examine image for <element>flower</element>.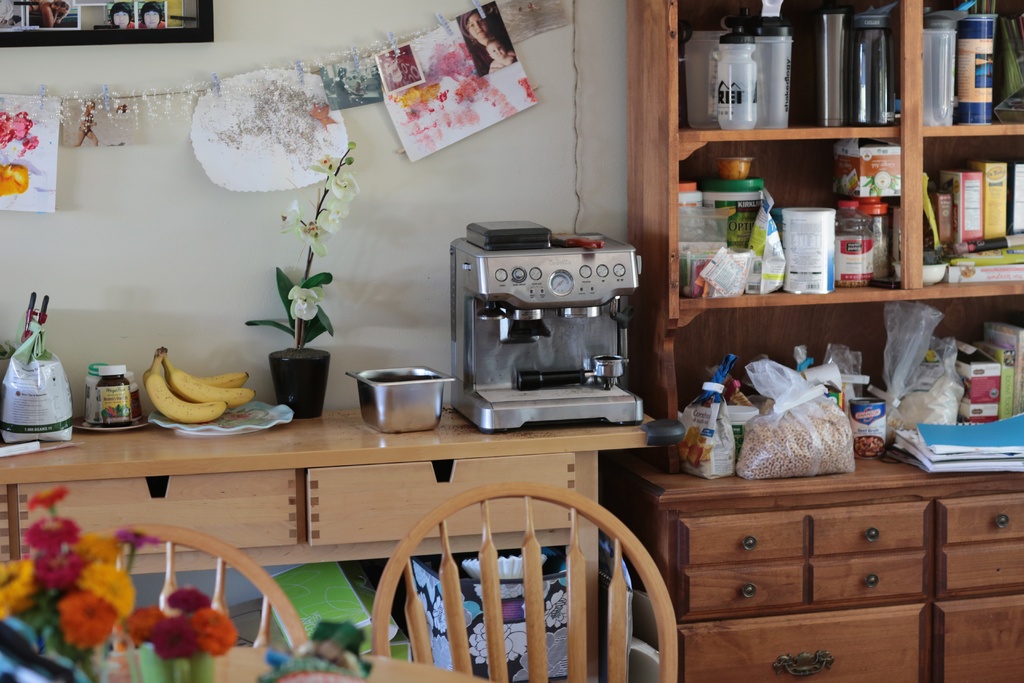
Examination result: 23 508 79 558.
